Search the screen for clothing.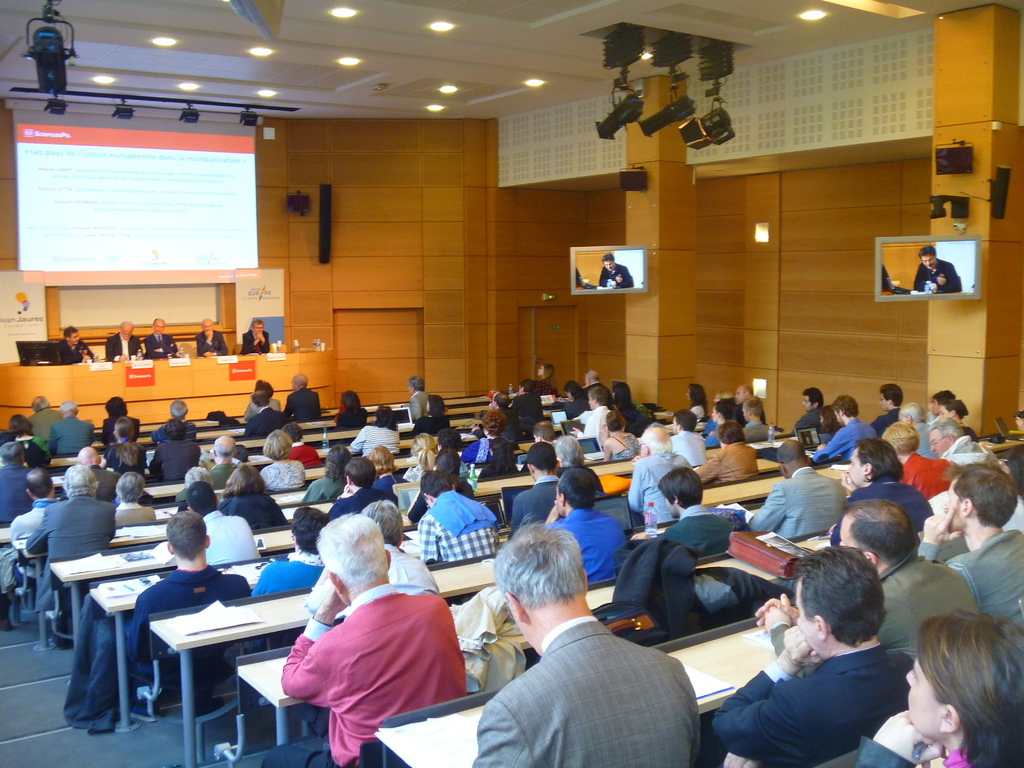
Found at [306,479,347,499].
